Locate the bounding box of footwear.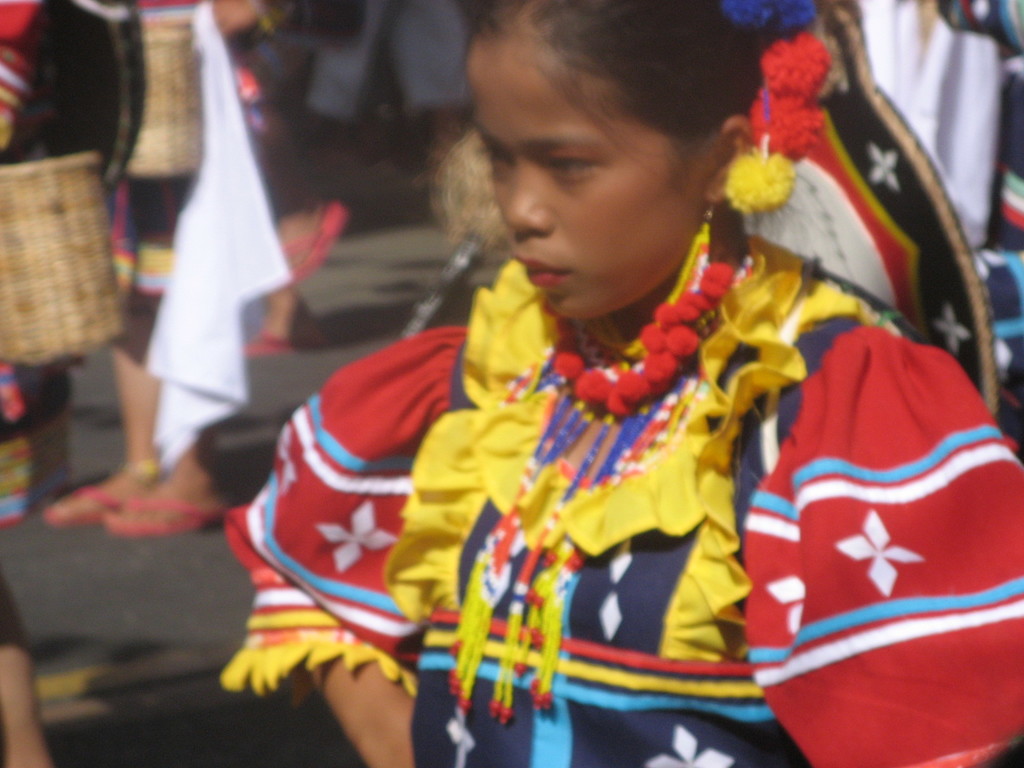
Bounding box: 45, 484, 119, 522.
